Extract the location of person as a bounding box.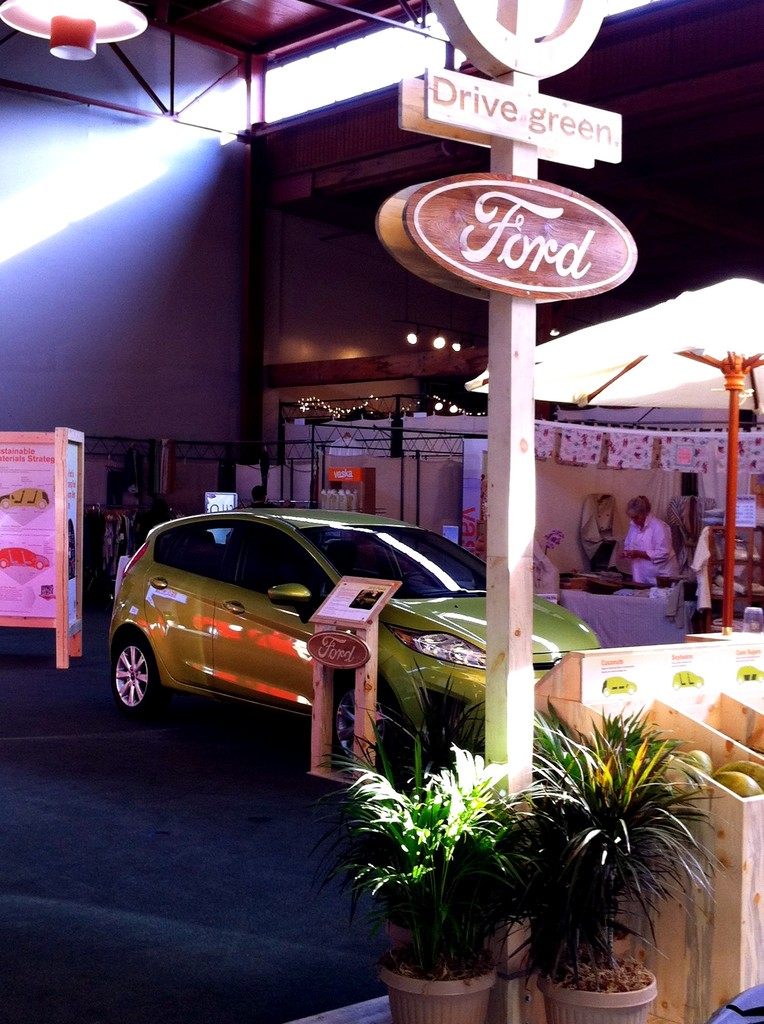
<region>624, 500, 673, 582</region>.
